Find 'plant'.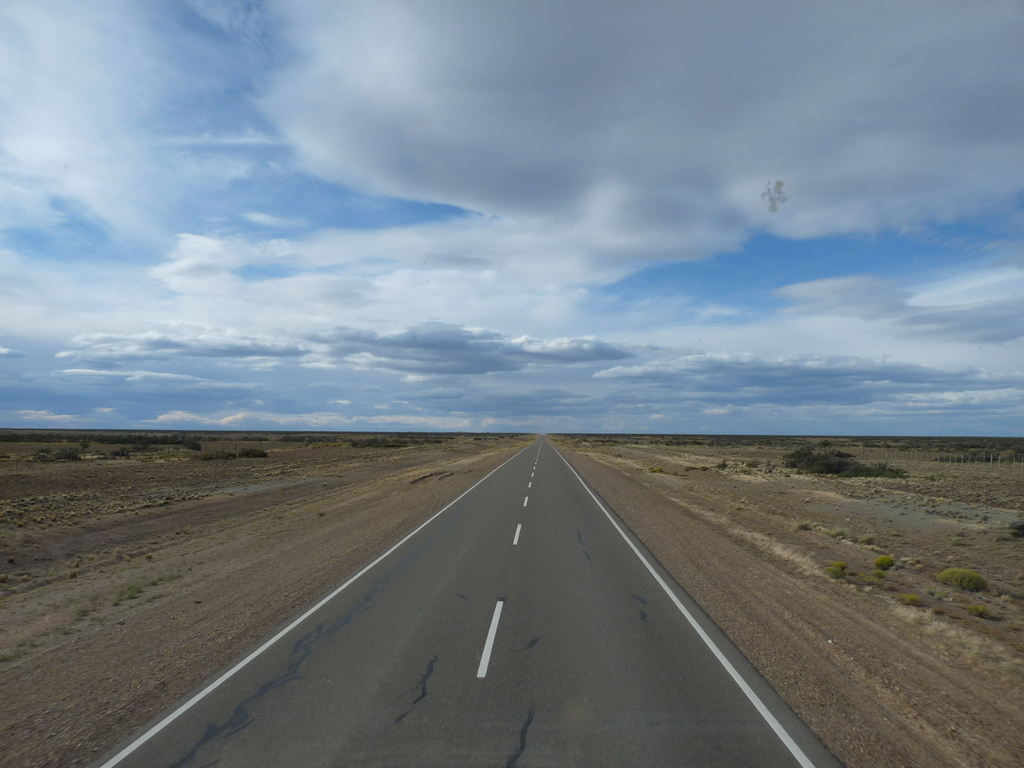
select_region(113, 545, 122, 556).
